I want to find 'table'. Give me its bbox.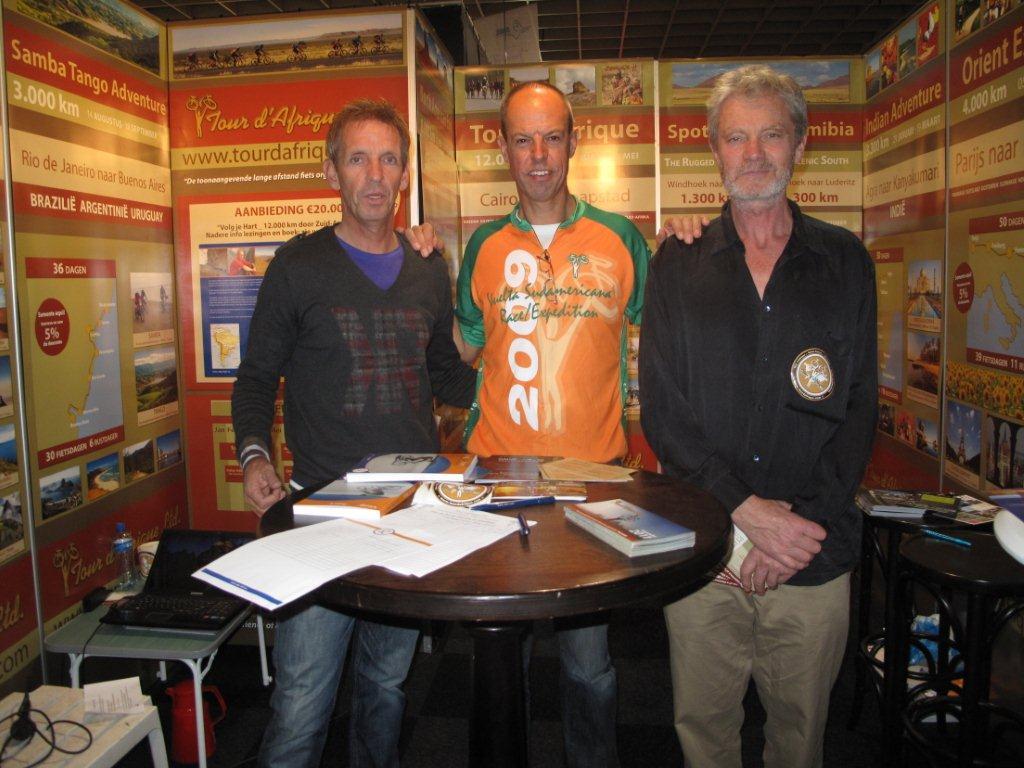
pyautogui.locateOnScreen(238, 430, 740, 763).
